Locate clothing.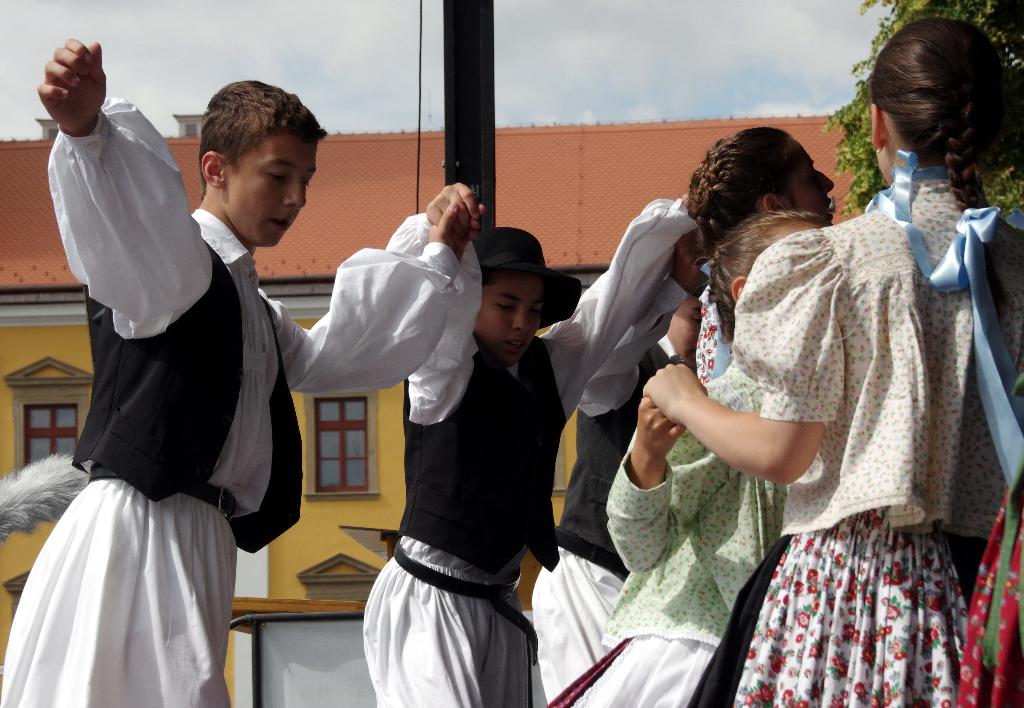
Bounding box: {"left": 547, "top": 359, "right": 787, "bottom": 705}.
